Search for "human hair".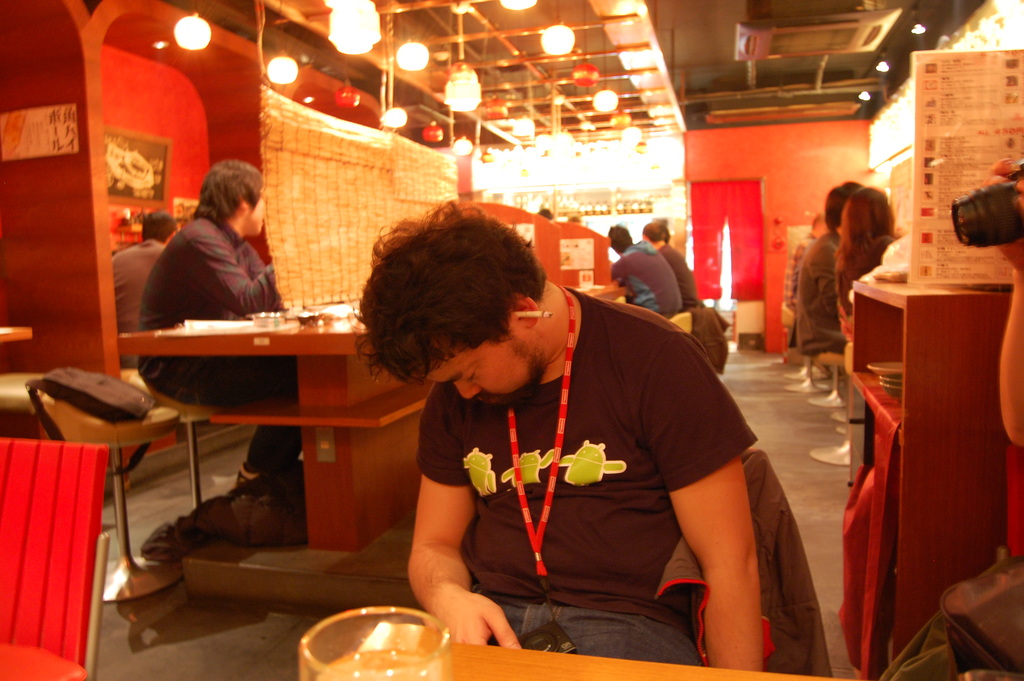
Found at x1=363 y1=213 x2=565 y2=401.
